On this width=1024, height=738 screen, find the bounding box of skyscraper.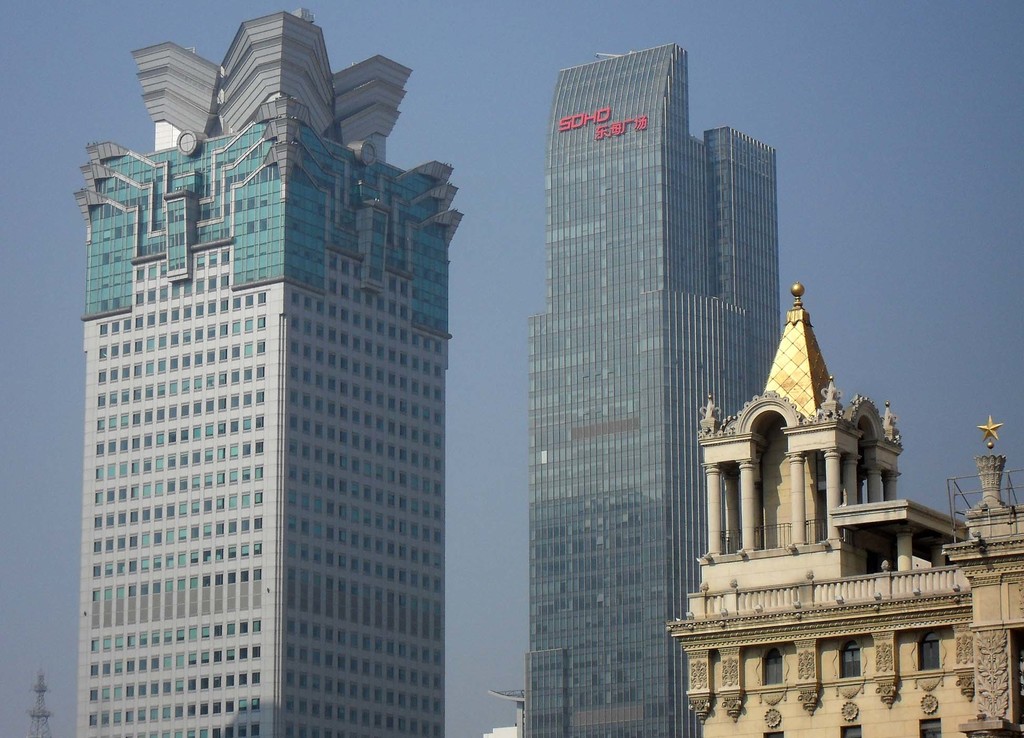
Bounding box: (left=76, top=10, right=466, bottom=737).
